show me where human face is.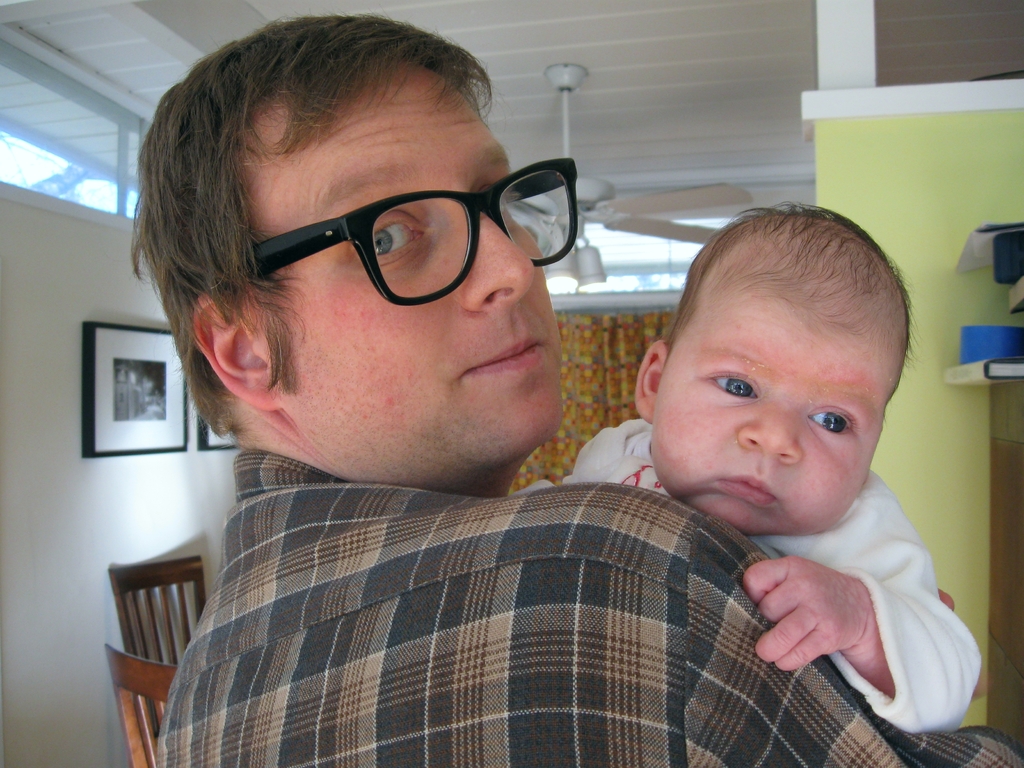
human face is at pyautogui.locateOnScreen(652, 271, 888, 536).
